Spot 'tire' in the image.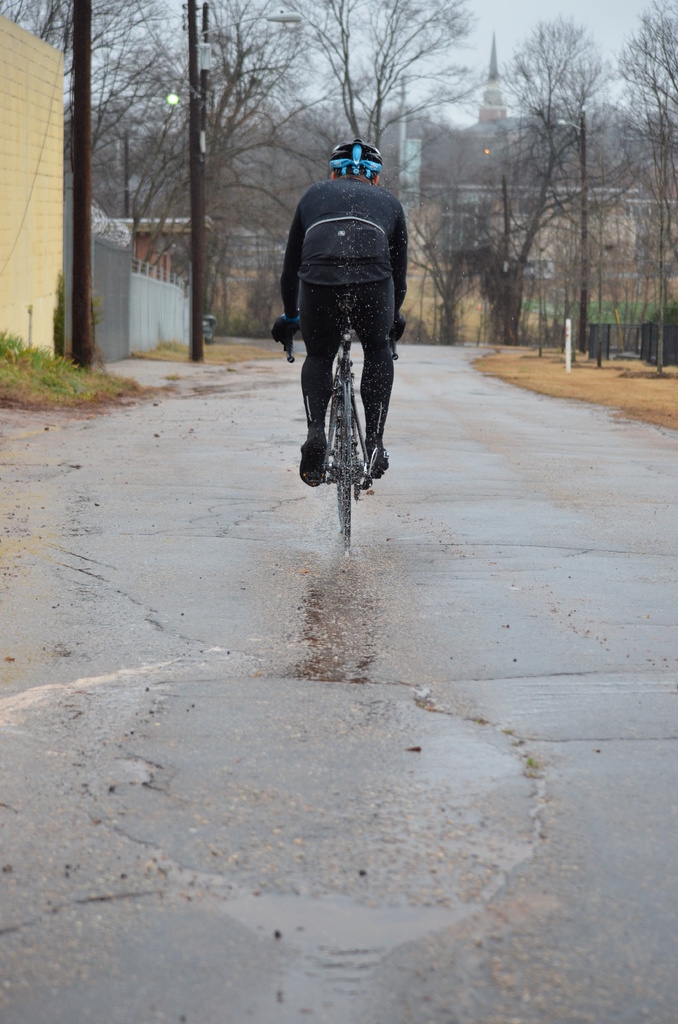
'tire' found at left=206, top=337, right=214, bottom=348.
